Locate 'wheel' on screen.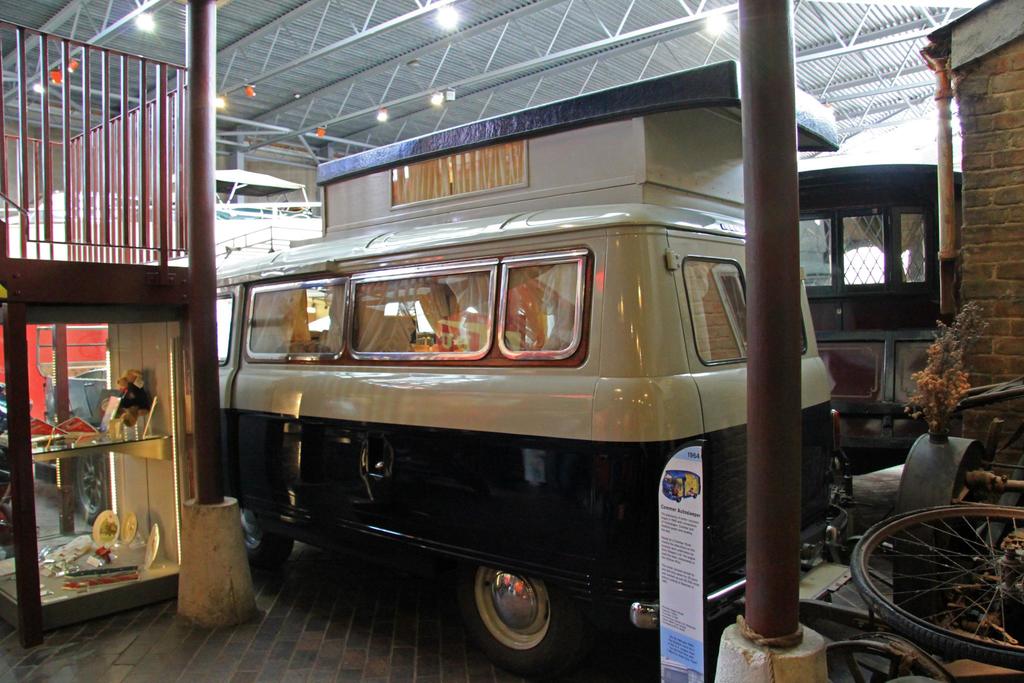
On screen at crop(451, 566, 571, 671).
